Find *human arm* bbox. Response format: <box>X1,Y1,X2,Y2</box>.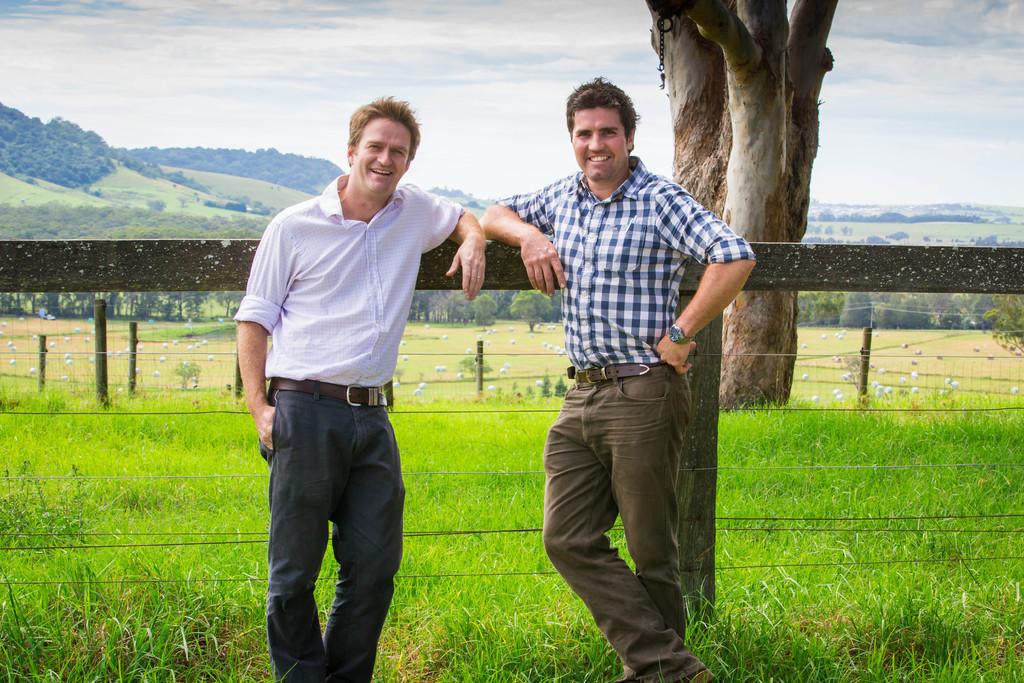
<box>401,179,488,304</box>.
